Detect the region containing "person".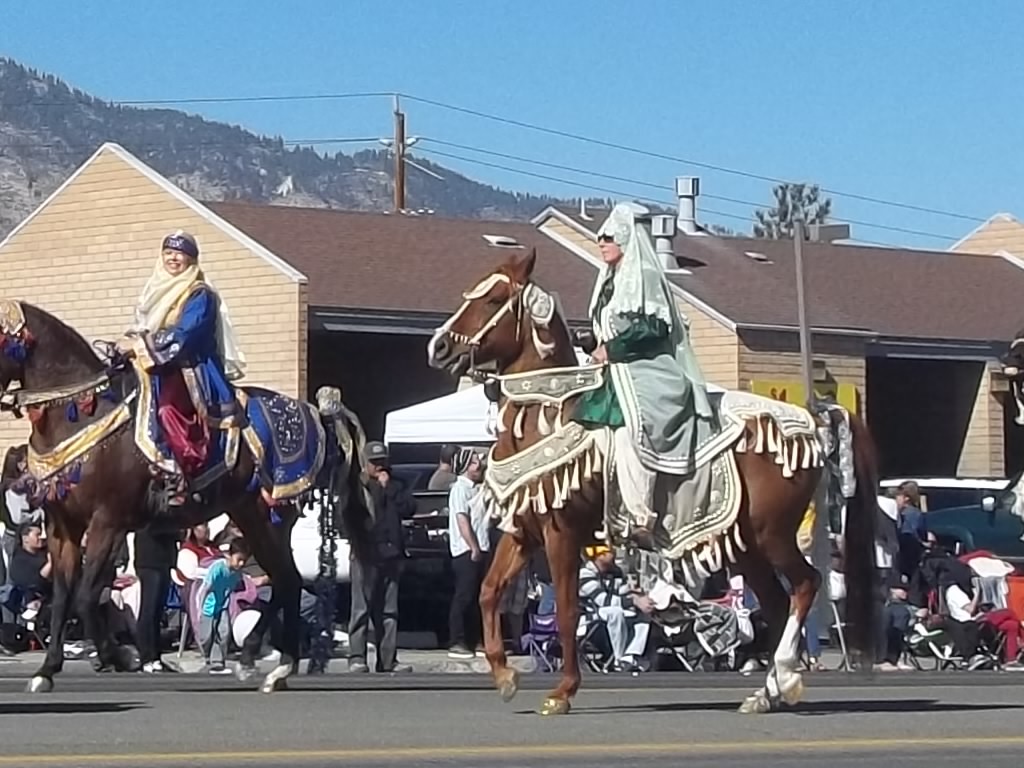
crop(568, 202, 715, 529).
